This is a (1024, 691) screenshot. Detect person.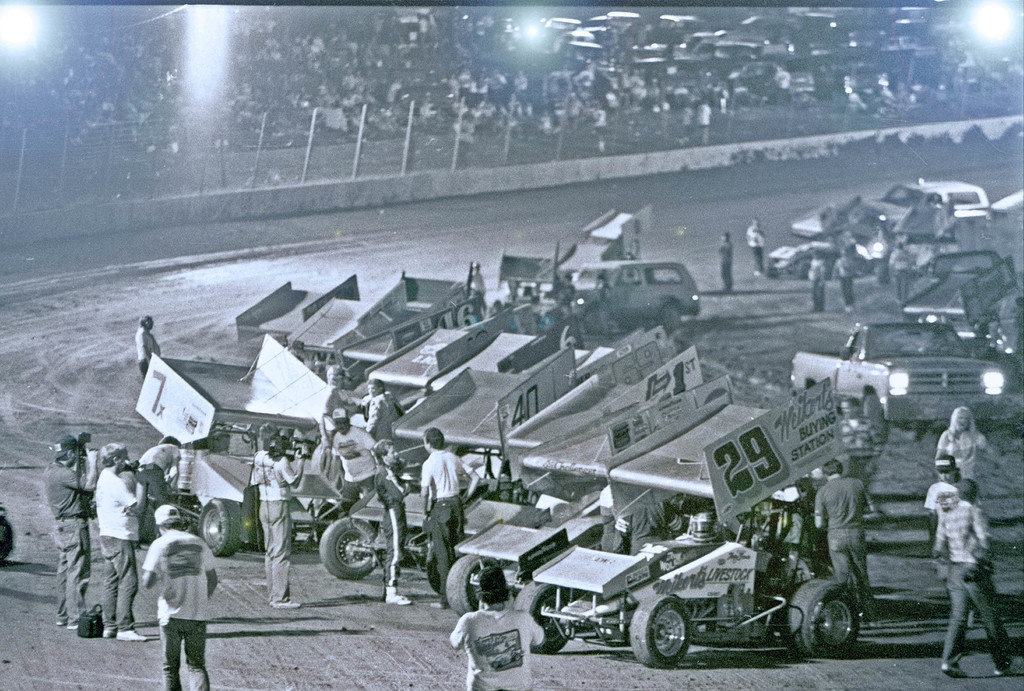
region(886, 238, 915, 307).
